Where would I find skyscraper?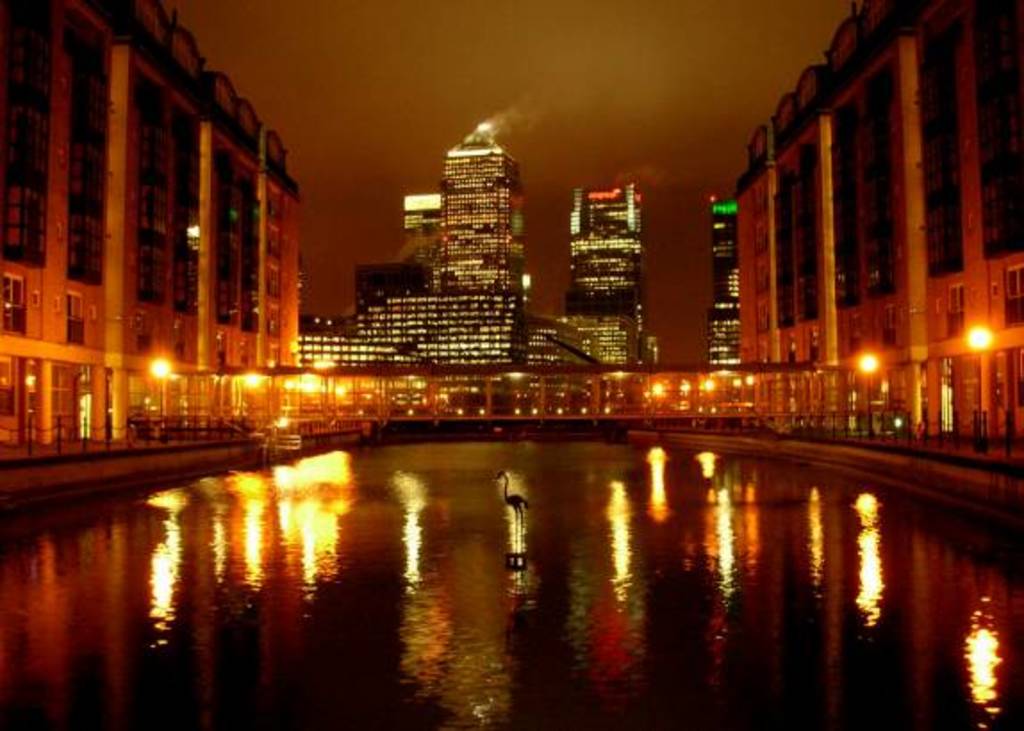
At <box>698,196,747,366</box>.
